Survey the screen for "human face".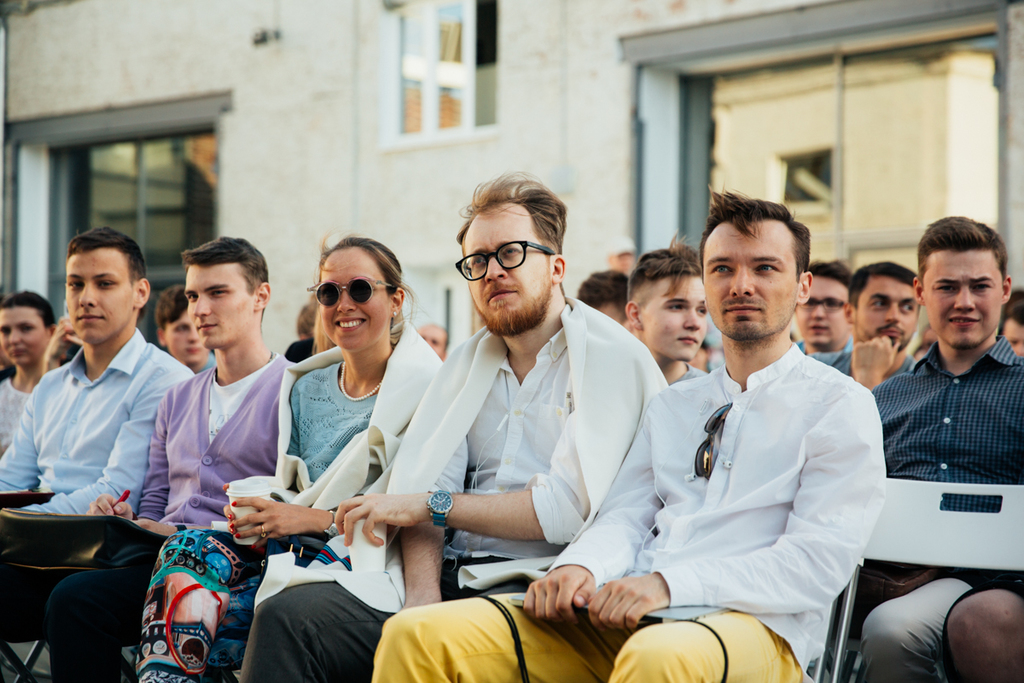
Survey found: [left=702, top=225, right=796, bottom=341].
